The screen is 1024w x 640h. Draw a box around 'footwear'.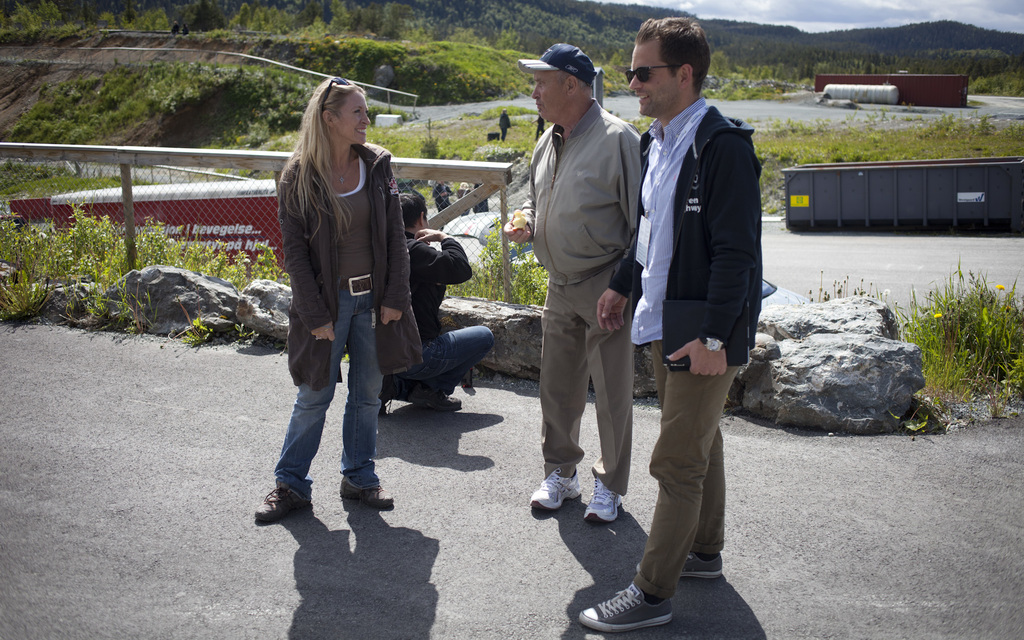
404/384/464/414.
